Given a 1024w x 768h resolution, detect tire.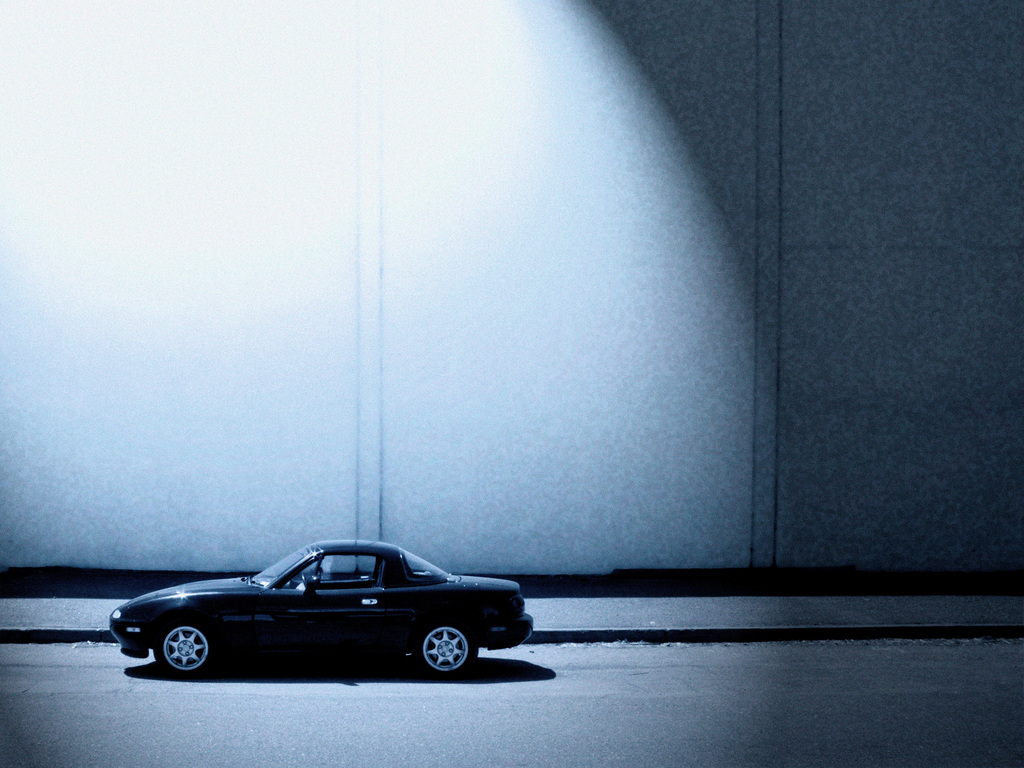
bbox=(152, 618, 214, 679).
